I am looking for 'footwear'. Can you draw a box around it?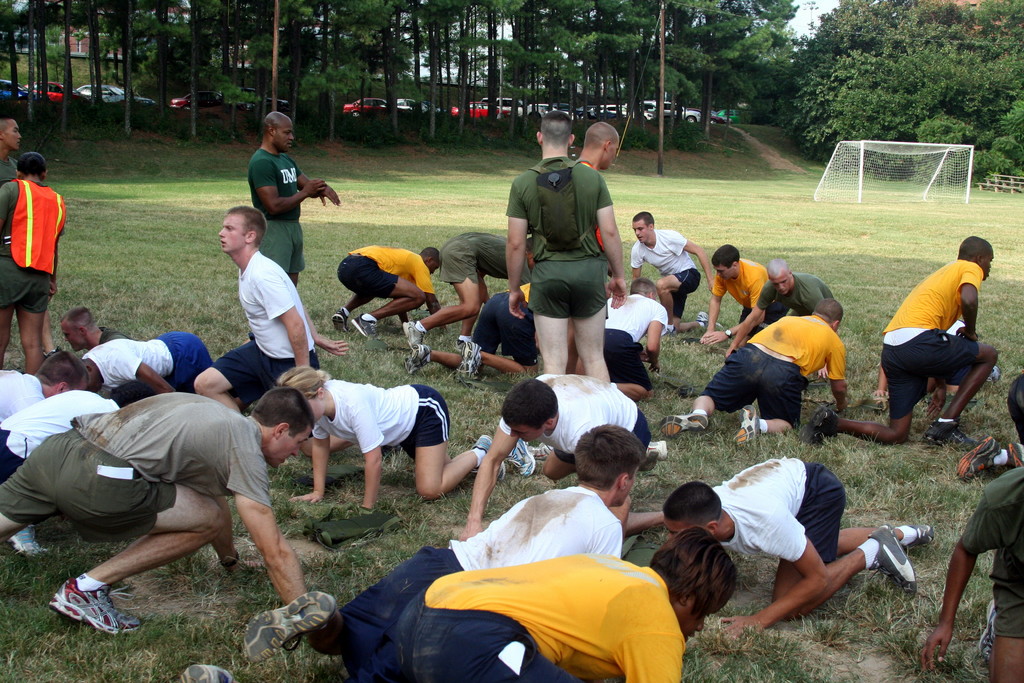
Sure, the bounding box is 331/309/358/331.
